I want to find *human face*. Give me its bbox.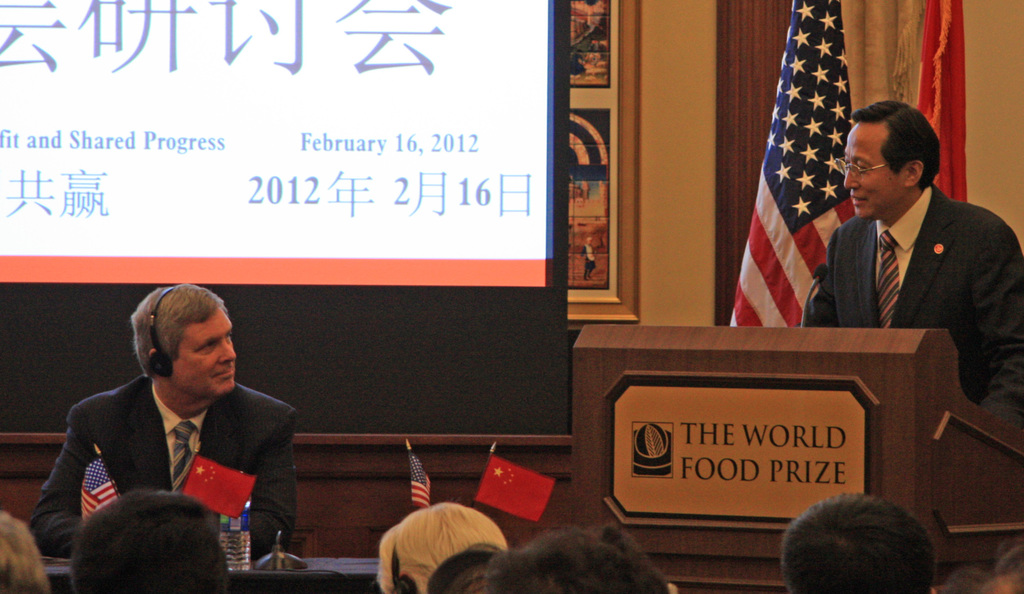
{"left": 841, "top": 123, "right": 912, "bottom": 219}.
